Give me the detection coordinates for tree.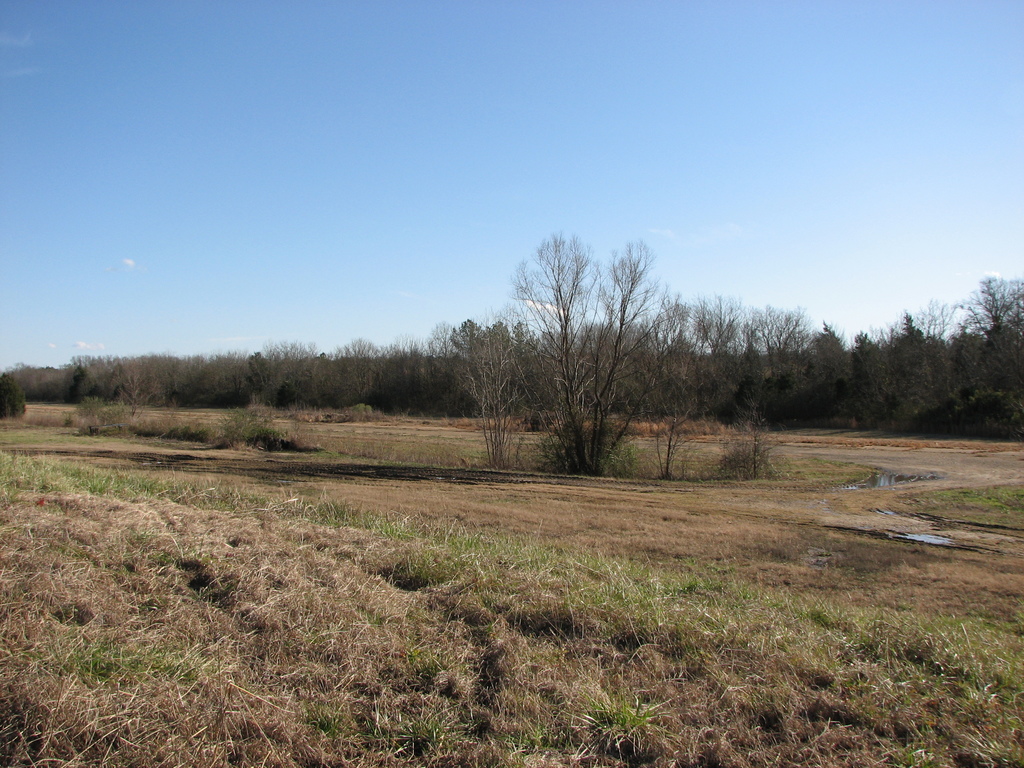
{"x1": 462, "y1": 216, "x2": 649, "y2": 468}.
